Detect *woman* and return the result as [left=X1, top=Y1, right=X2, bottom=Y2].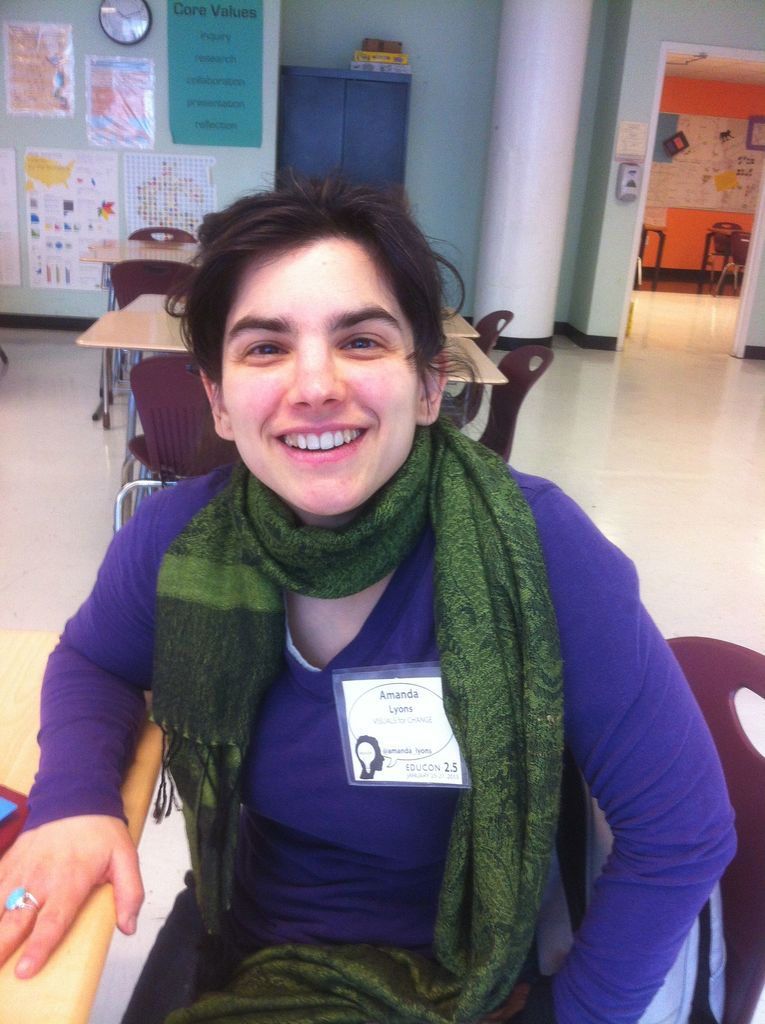
[left=50, top=172, right=653, bottom=1017].
